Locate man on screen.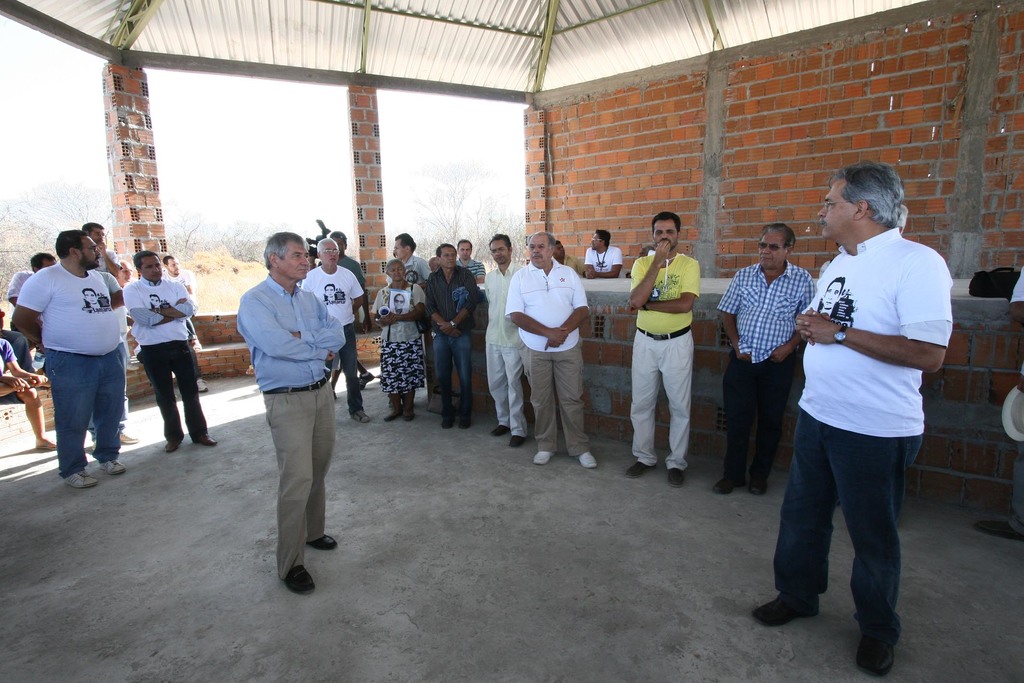
On screen at (x1=16, y1=220, x2=127, y2=486).
